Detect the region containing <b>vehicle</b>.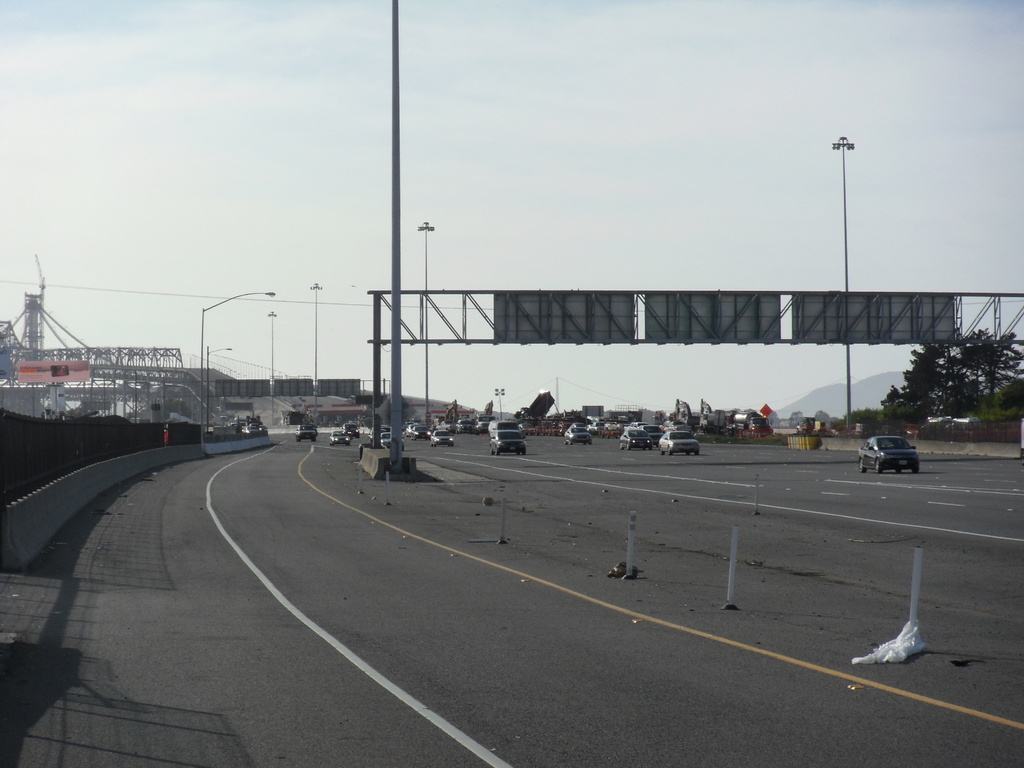
BBox(794, 410, 824, 433).
